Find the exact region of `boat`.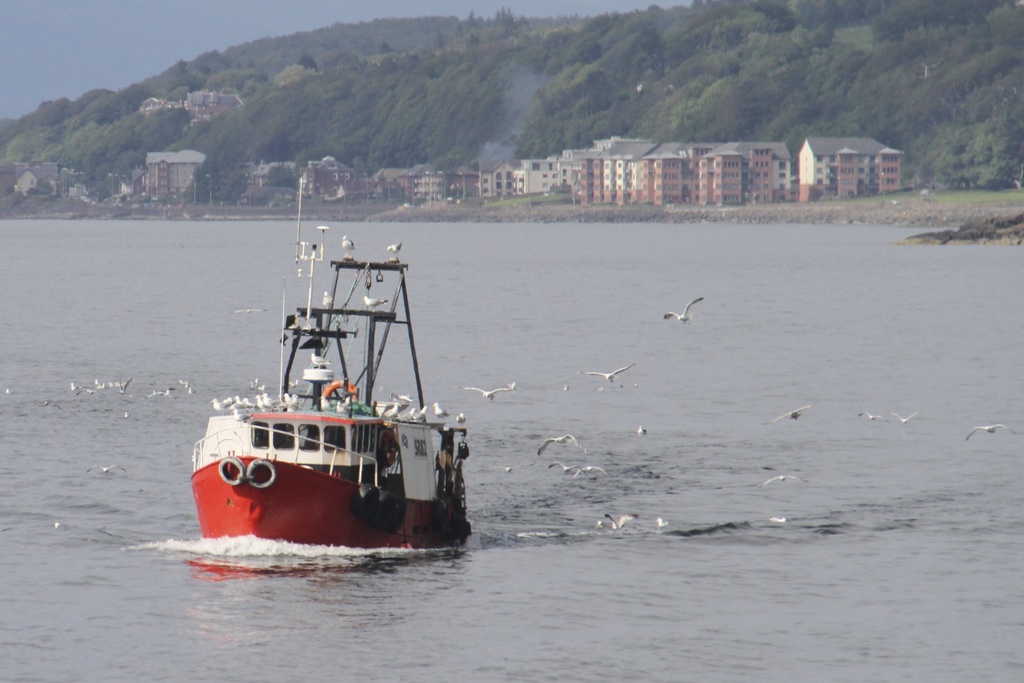
Exact region: locate(189, 193, 481, 573).
